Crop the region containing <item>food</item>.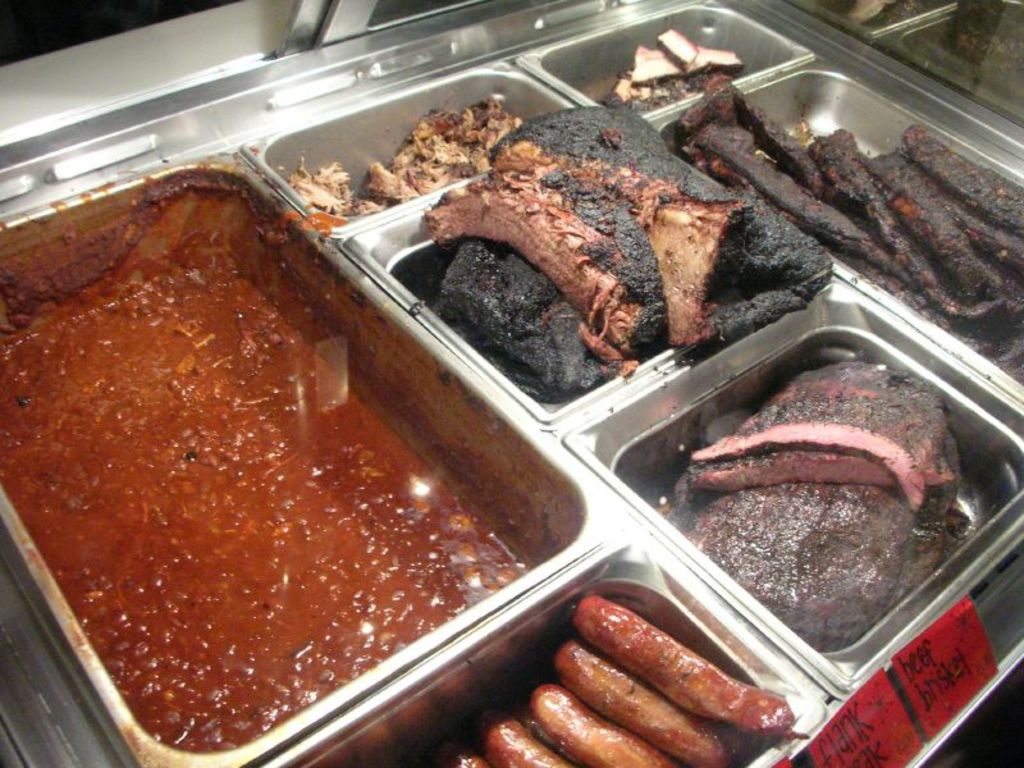
Crop region: (486, 716, 573, 767).
